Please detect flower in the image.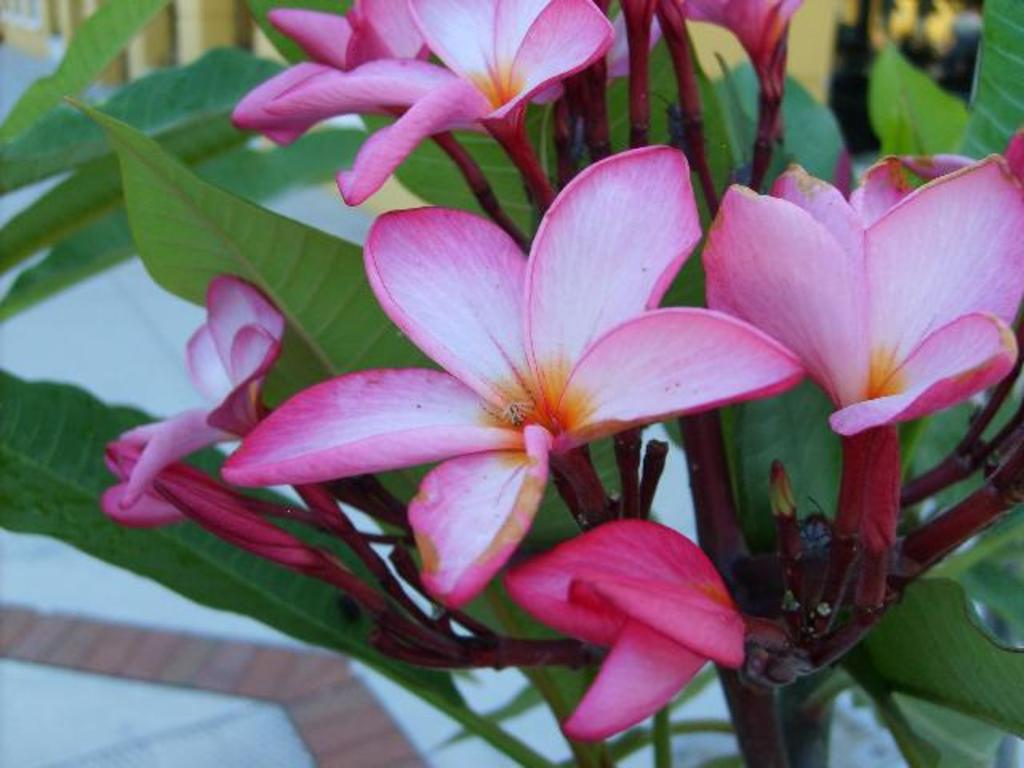
bbox(274, 0, 616, 195).
